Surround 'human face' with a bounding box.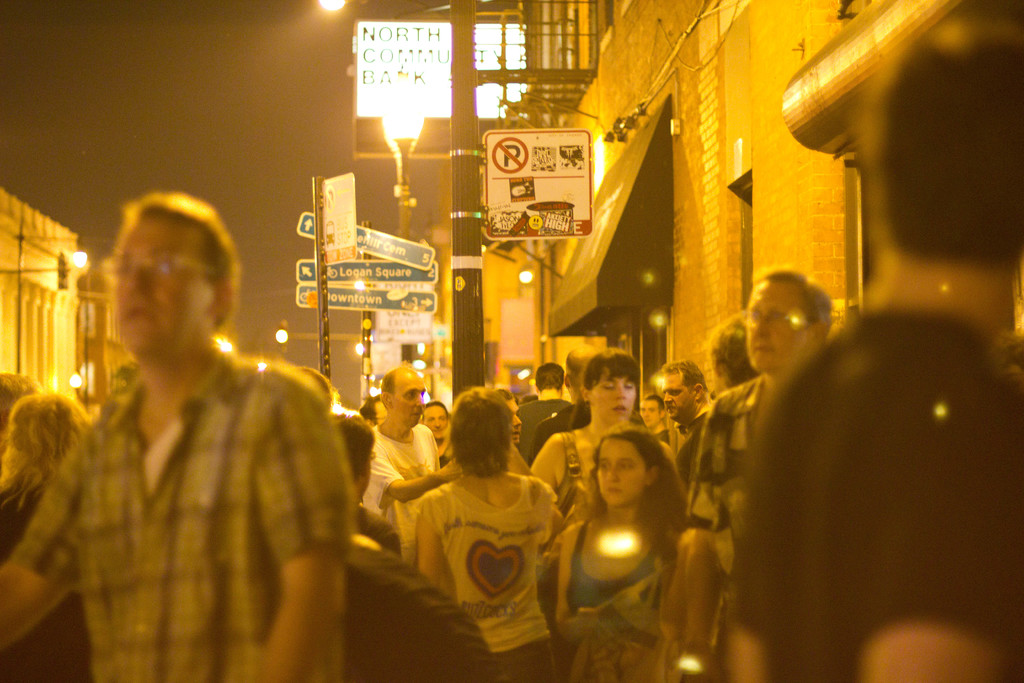
BBox(507, 394, 527, 441).
